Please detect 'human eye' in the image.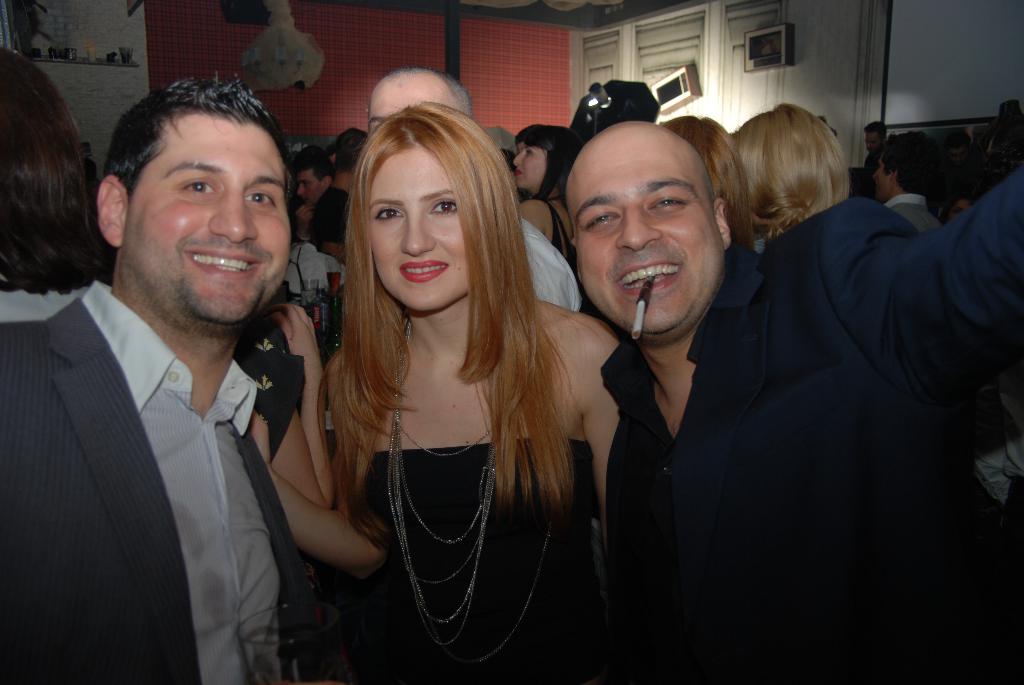
<region>585, 208, 622, 228</region>.
